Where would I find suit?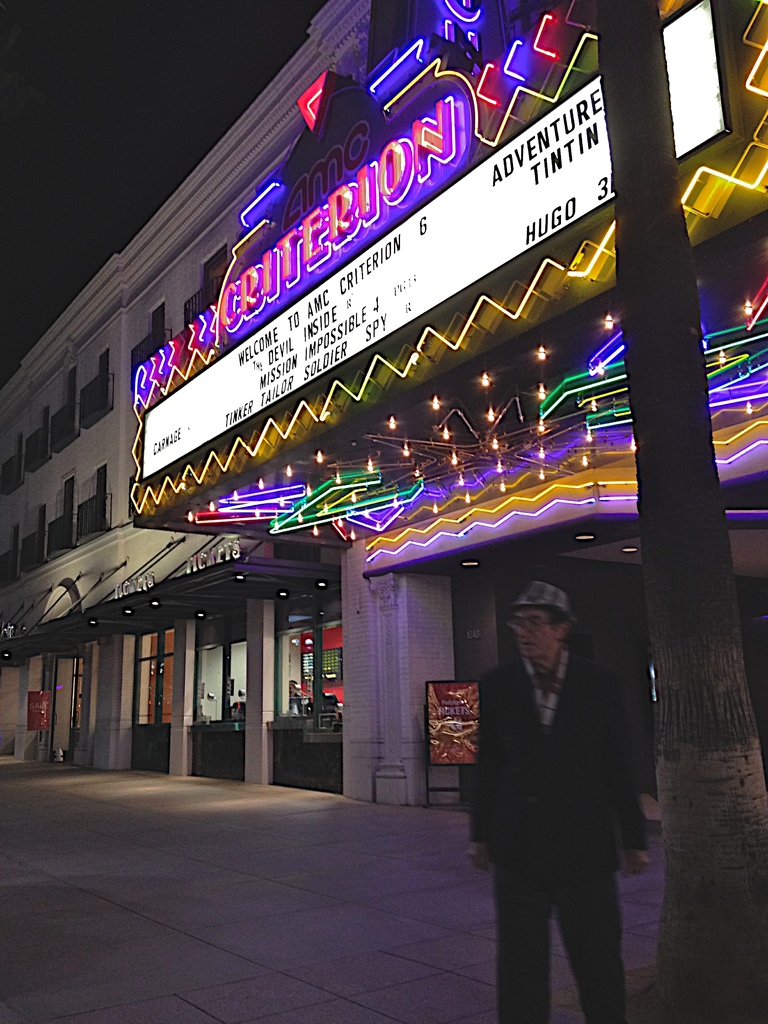
At x1=461 y1=582 x2=660 y2=1007.
